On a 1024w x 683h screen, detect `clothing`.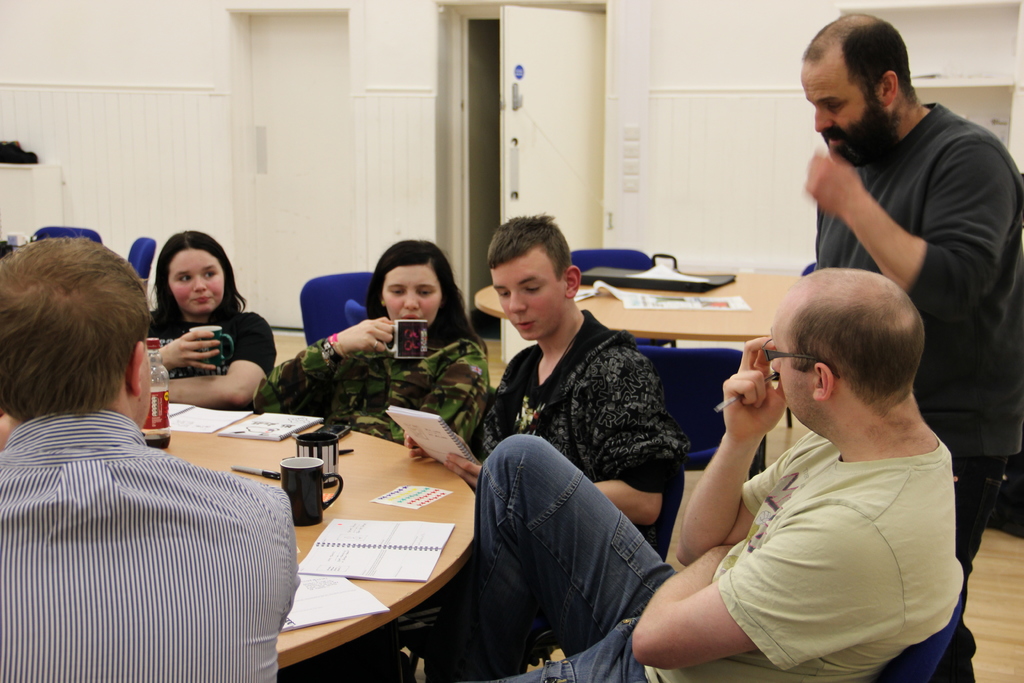
[x1=815, y1=102, x2=1023, y2=454].
